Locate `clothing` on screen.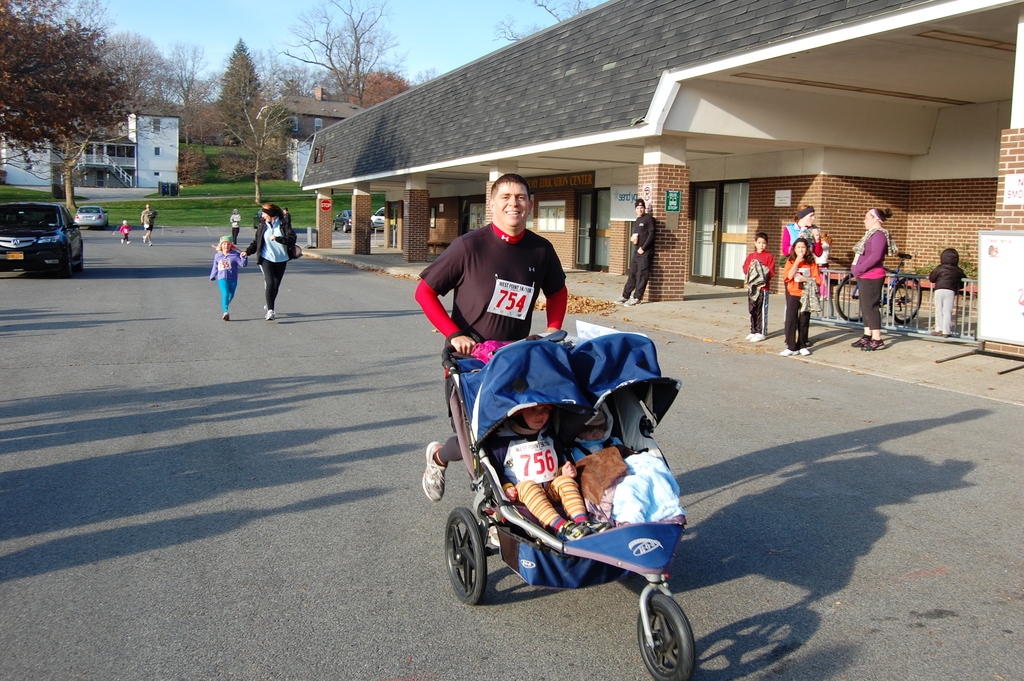
On screen at bbox(783, 252, 824, 352).
